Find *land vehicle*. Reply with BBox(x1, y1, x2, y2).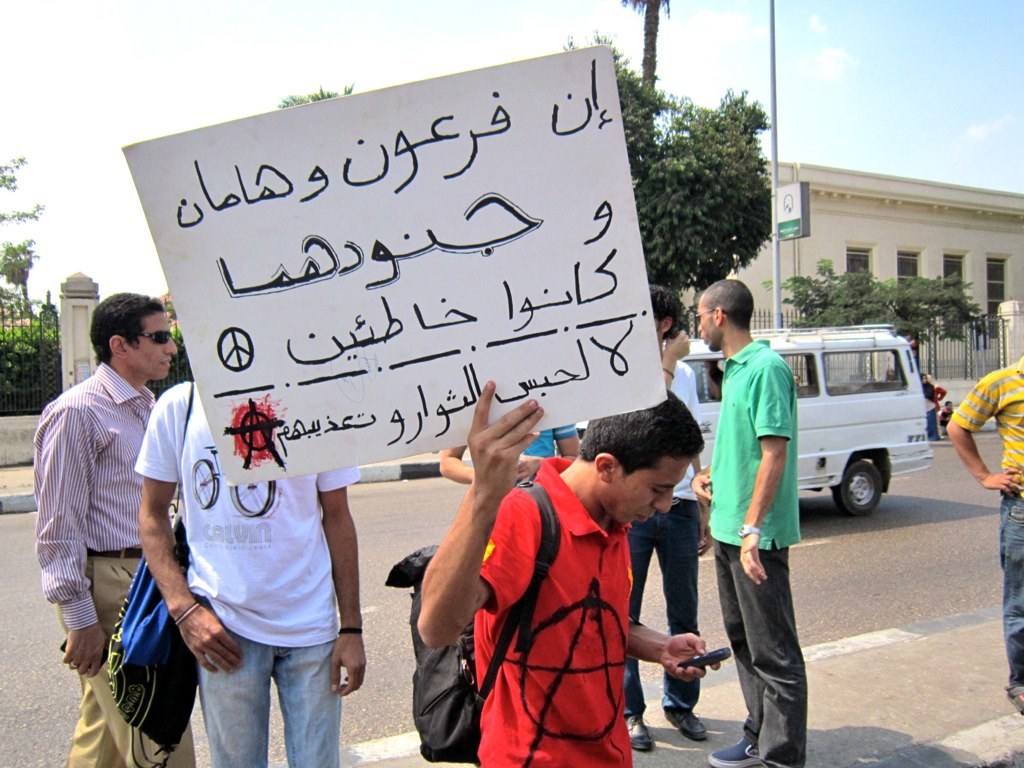
BBox(576, 325, 935, 516).
